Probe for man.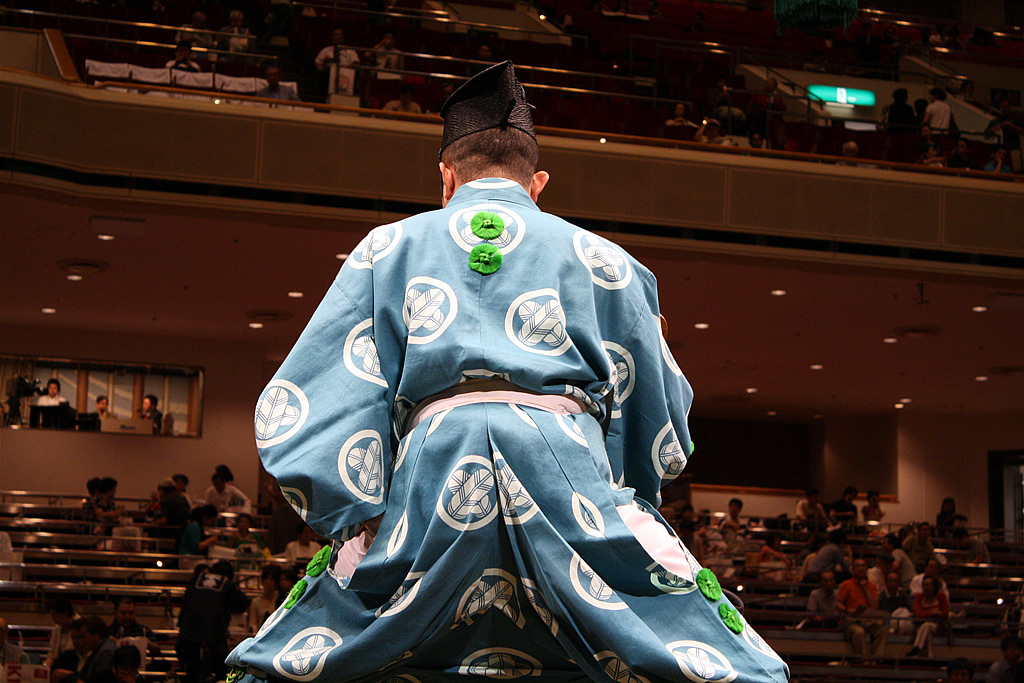
Probe result: 286,521,321,564.
